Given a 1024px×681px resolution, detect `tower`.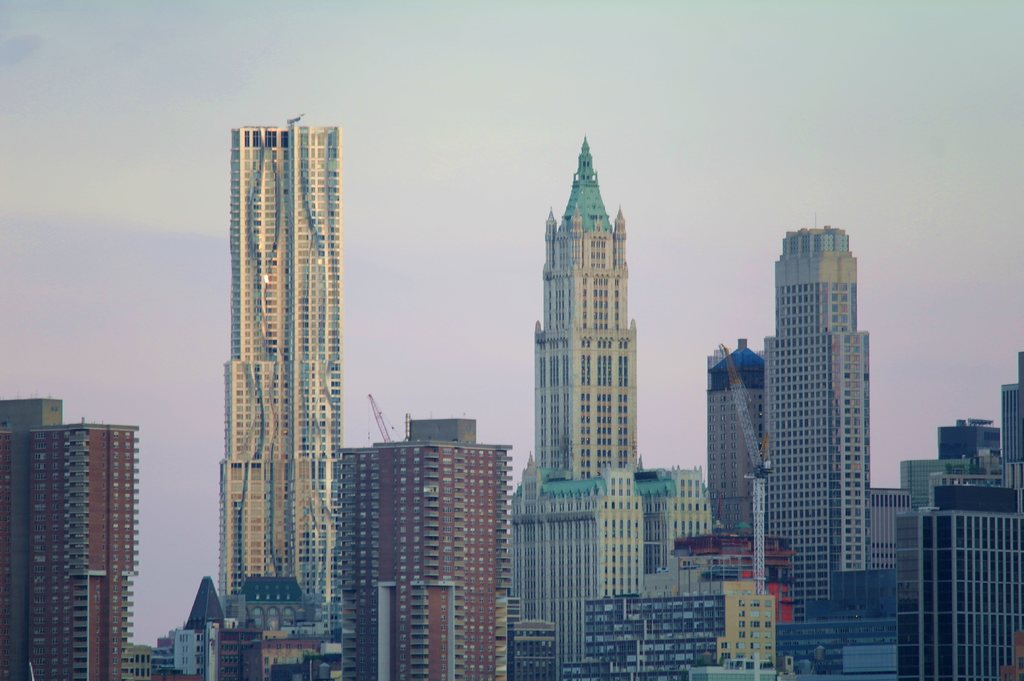
Rect(708, 340, 762, 533).
